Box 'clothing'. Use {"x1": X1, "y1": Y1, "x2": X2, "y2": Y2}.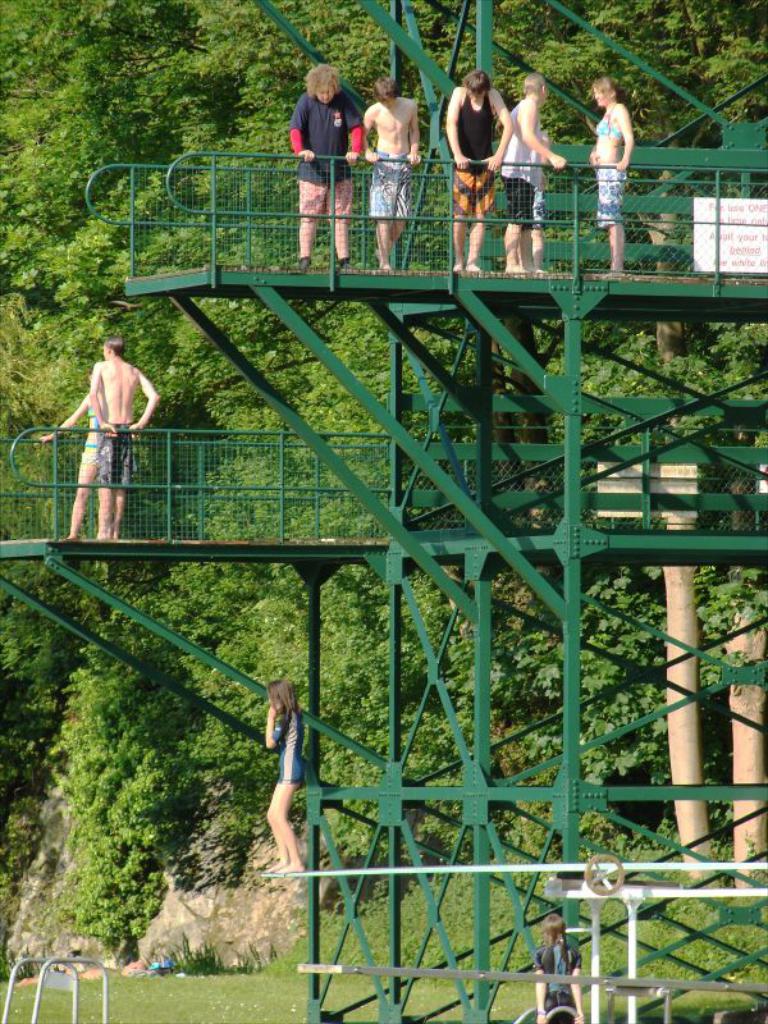
{"x1": 97, "y1": 419, "x2": 142, "y2": 485}.
